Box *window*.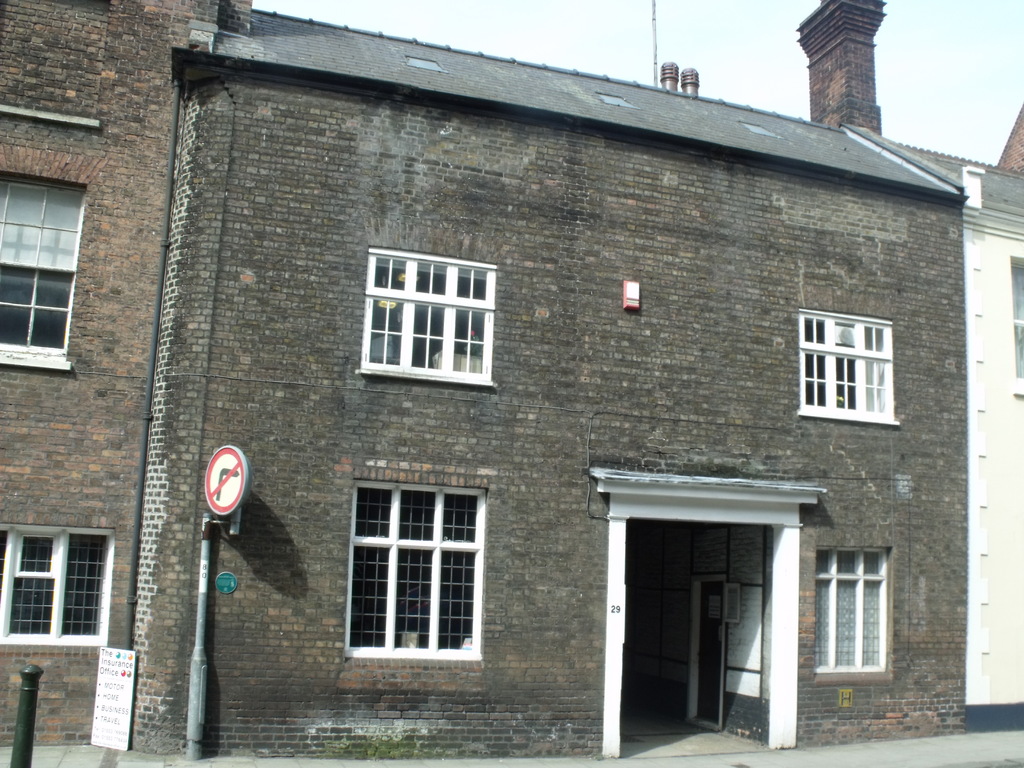
361, 246, 499, 387.
